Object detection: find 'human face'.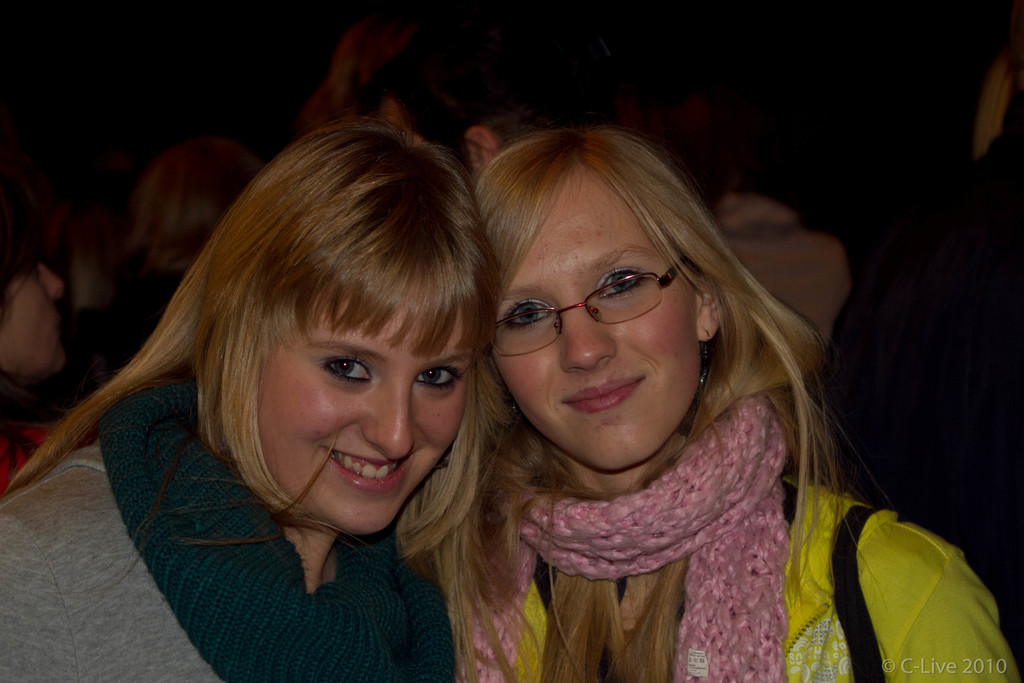
Rect(0, 260, 65, 370).
